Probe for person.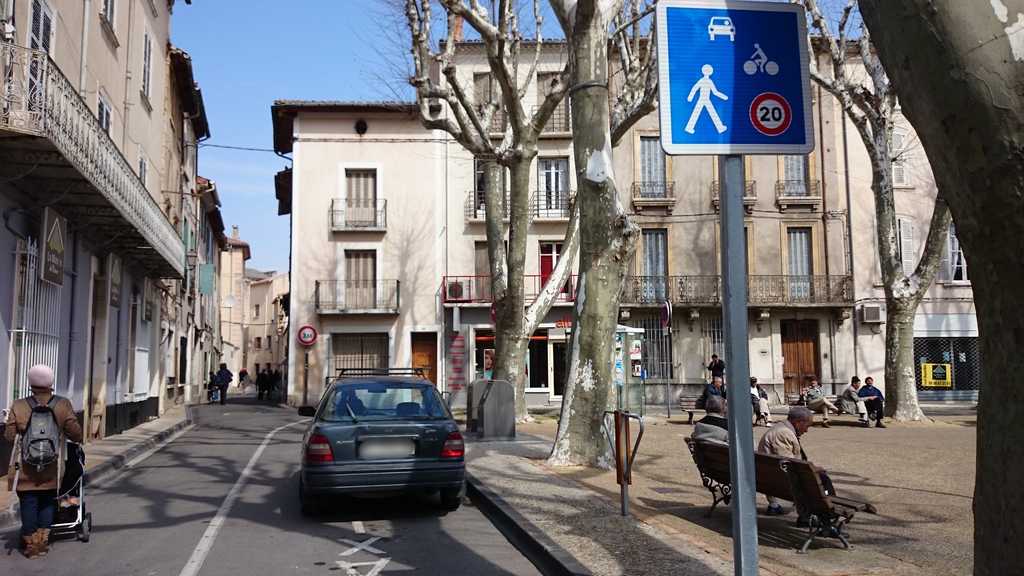
Probe result: rect(703, 378, 723, 395).
